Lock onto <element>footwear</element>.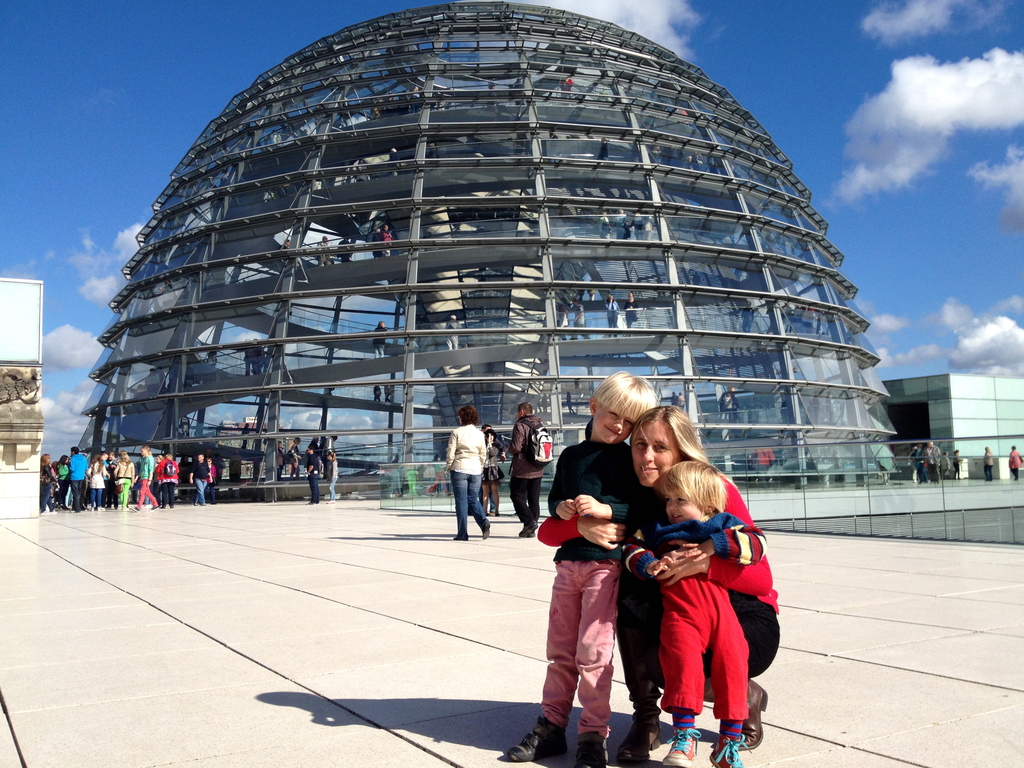
Locked: 675:735:698:760.
